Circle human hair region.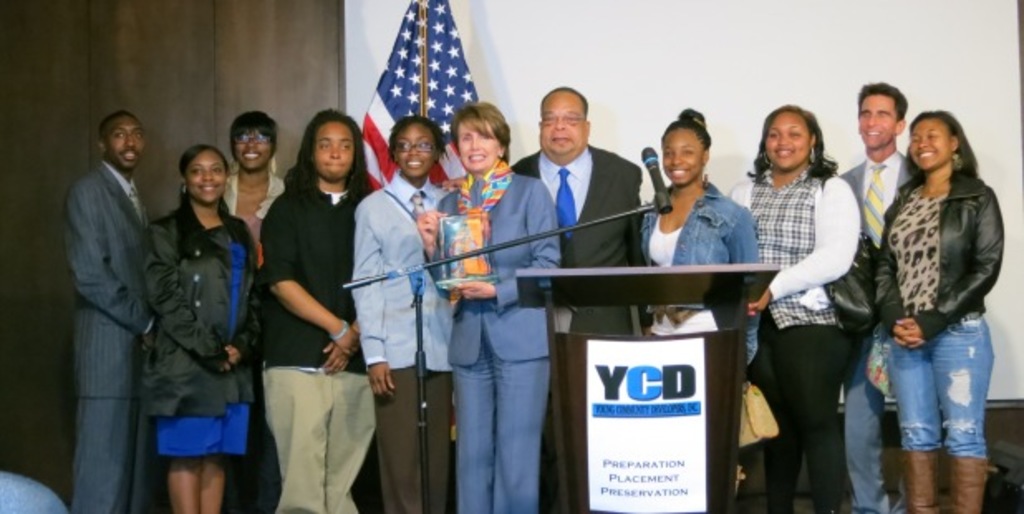
Region: [389,113,449,166].
